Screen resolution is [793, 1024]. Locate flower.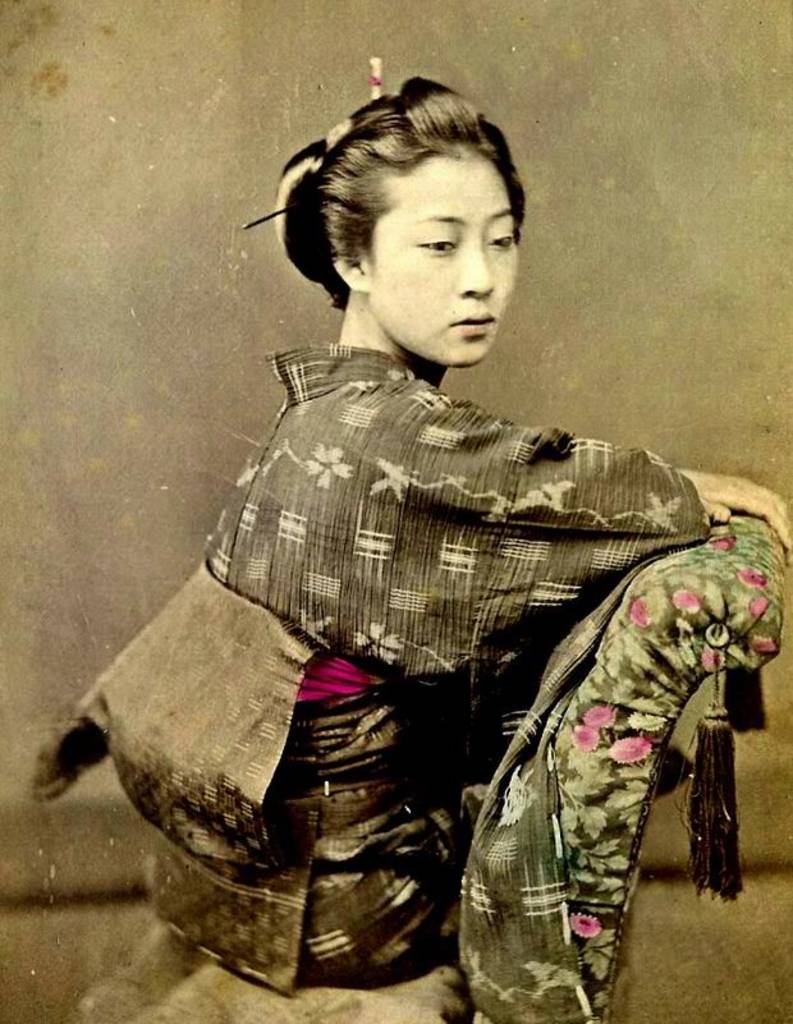
Rect(586, 706, 619, 727).
